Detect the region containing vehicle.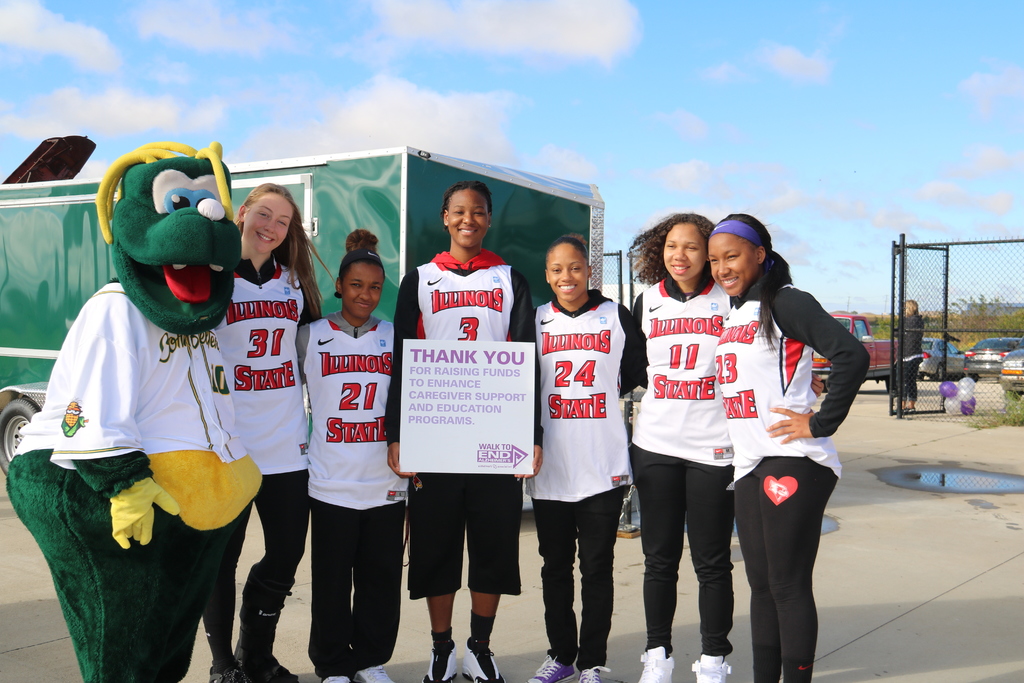
(903,336,972,386).
